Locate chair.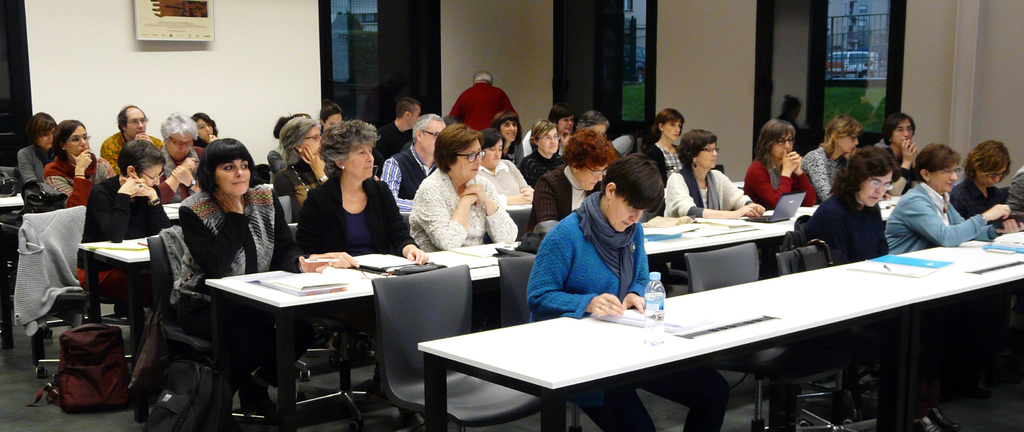
Bounding box: <bbox>367, 261, 540, 431</bbox>.
